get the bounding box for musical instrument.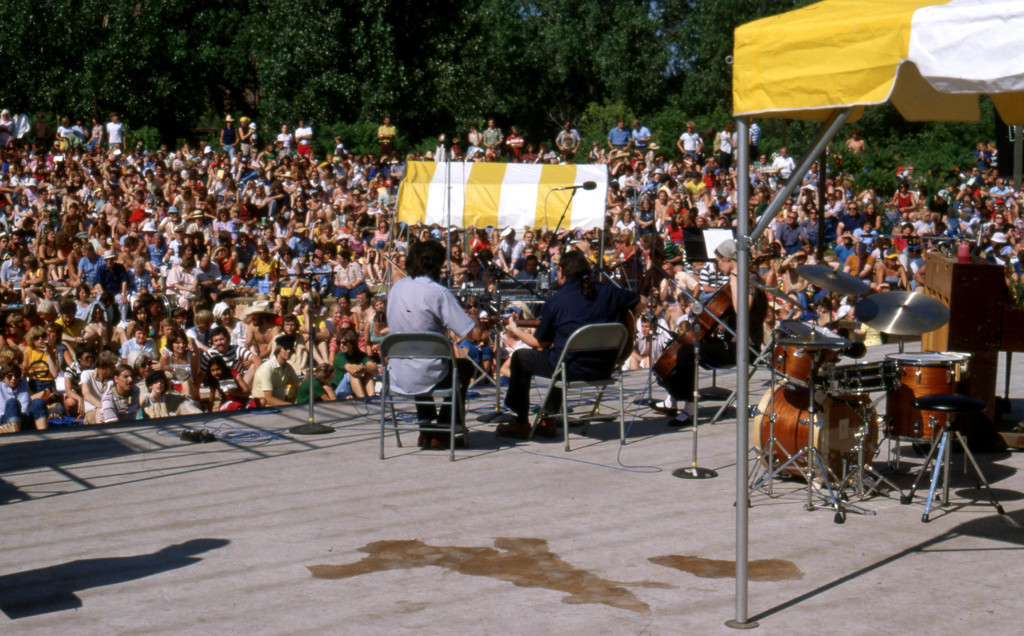
[648, 232, 786, 396].
